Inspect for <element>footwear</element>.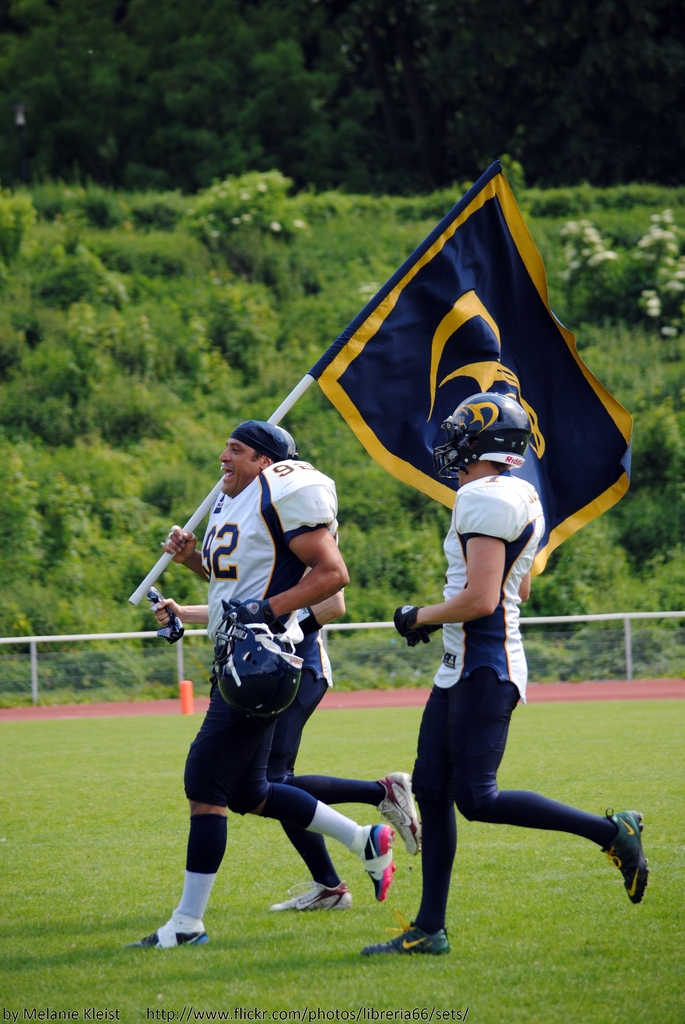
Inspection: bbox(598, 804, 652, 906).
